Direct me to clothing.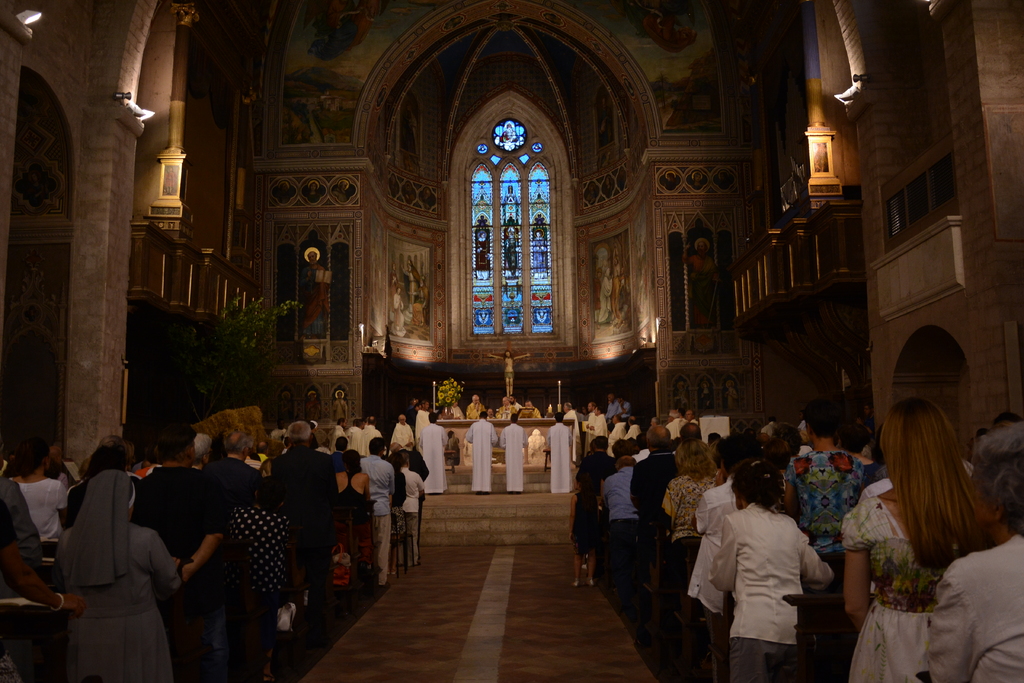
Direction: x1=465, y1=414, x2=497, y2=494.
